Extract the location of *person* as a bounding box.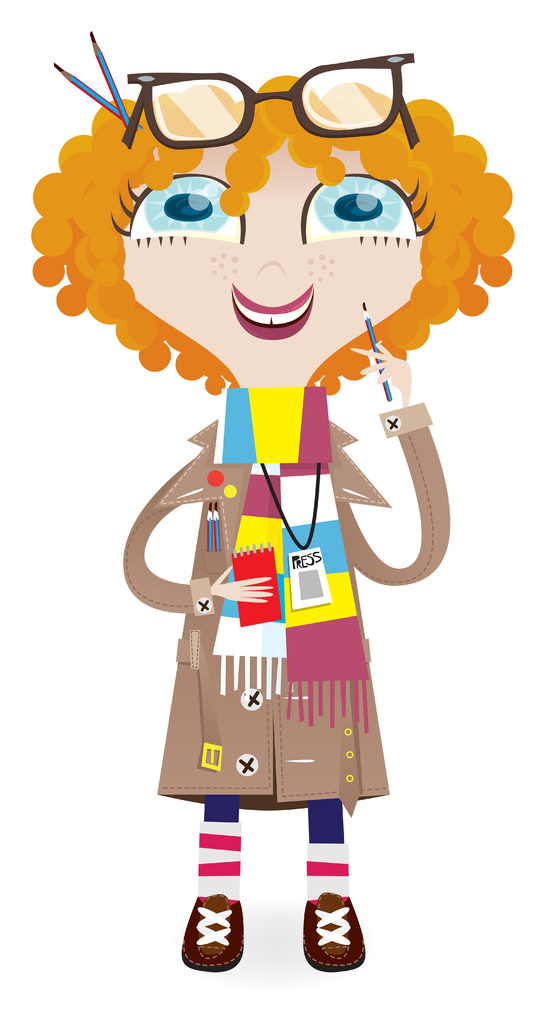
left=30, top=22, right=517, bottom=965.
